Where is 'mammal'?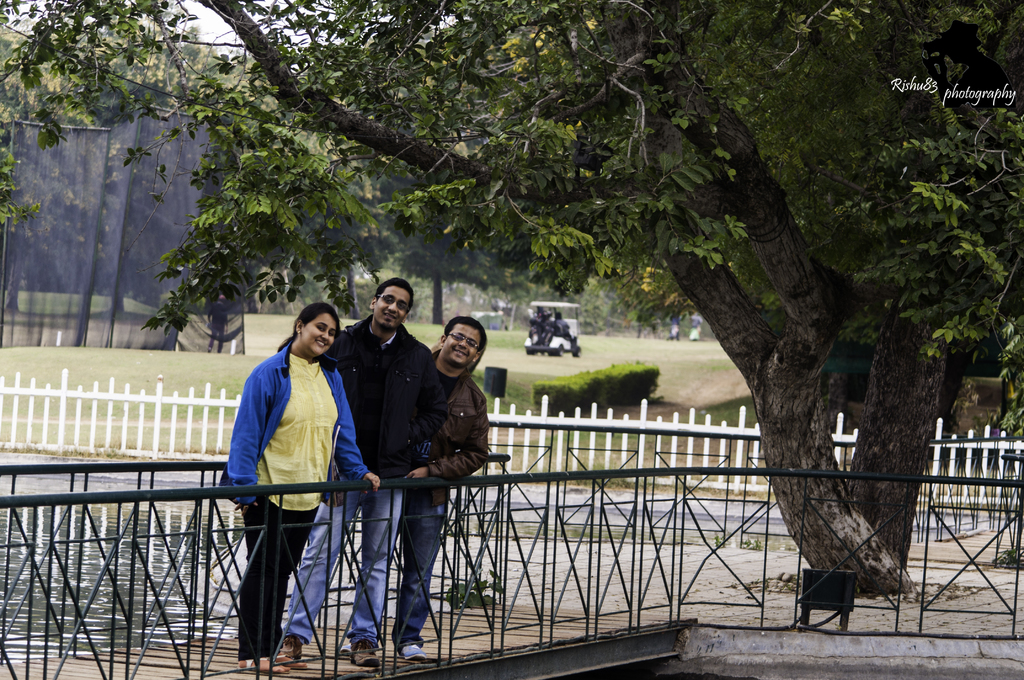
x1=321, y1=273, x2=452, y2=668.
